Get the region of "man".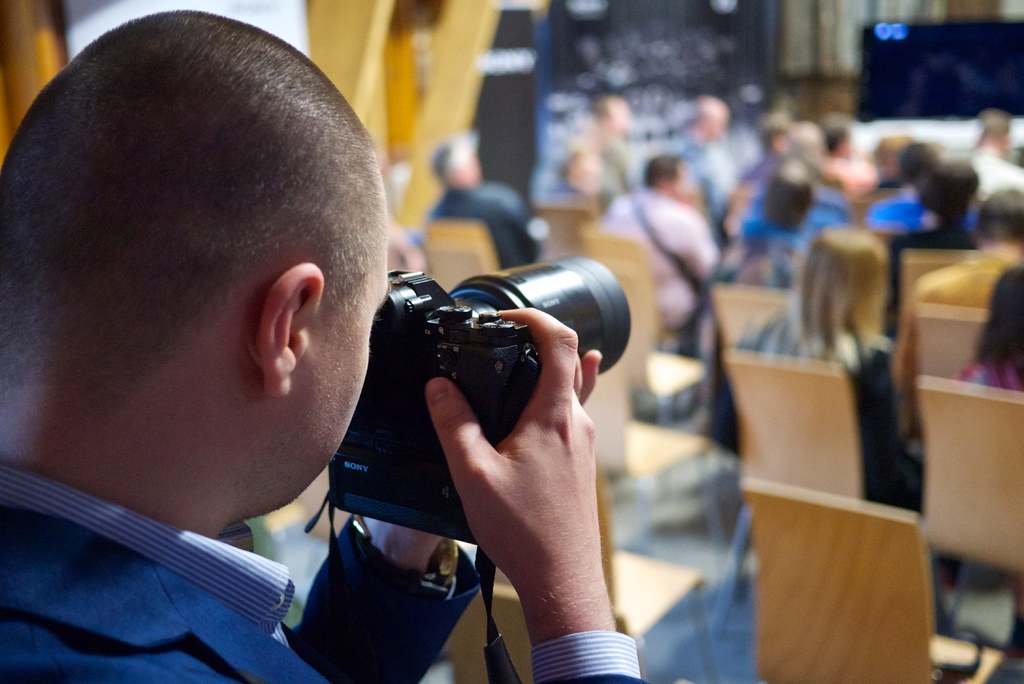
[605,149,719,342].
